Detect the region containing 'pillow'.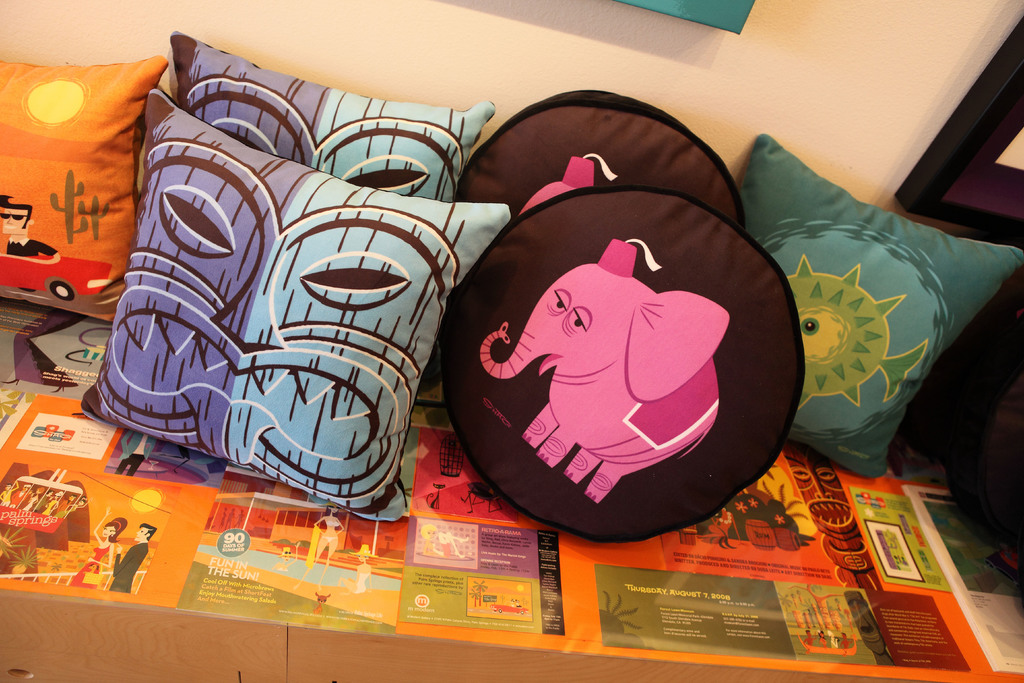
BBox(730, 125, 1023, 468).
